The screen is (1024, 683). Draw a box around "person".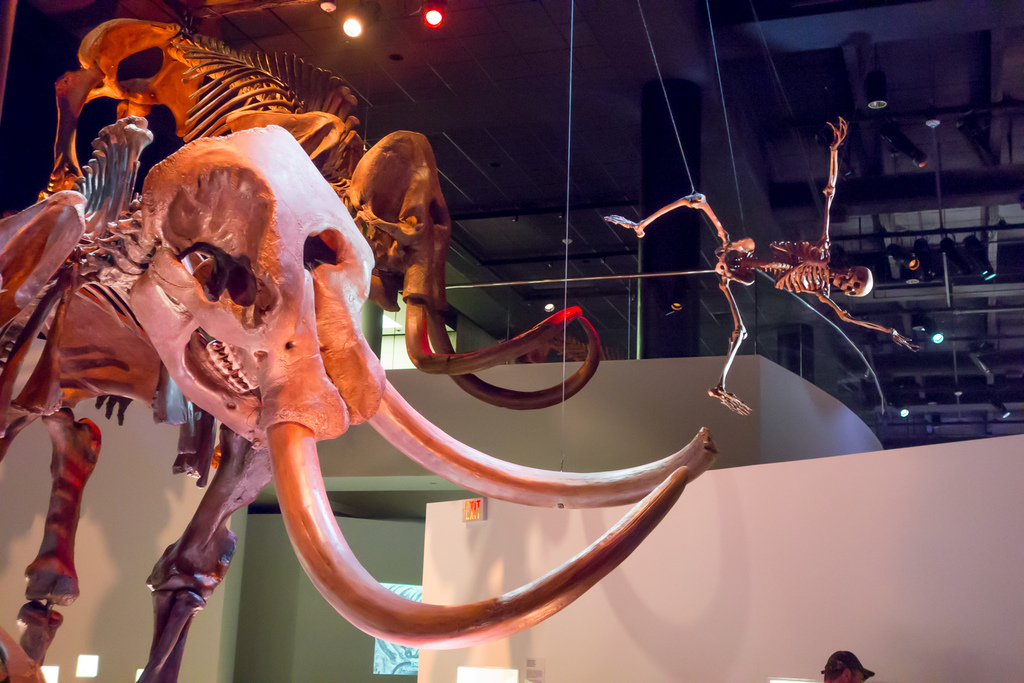
822:649:876:682.
